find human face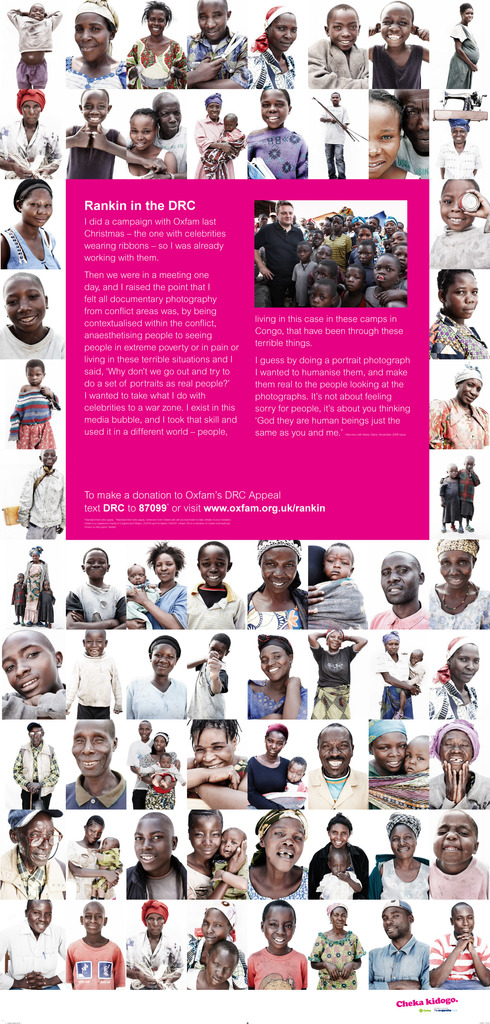
<region>192, 814, 213, 861</region>
